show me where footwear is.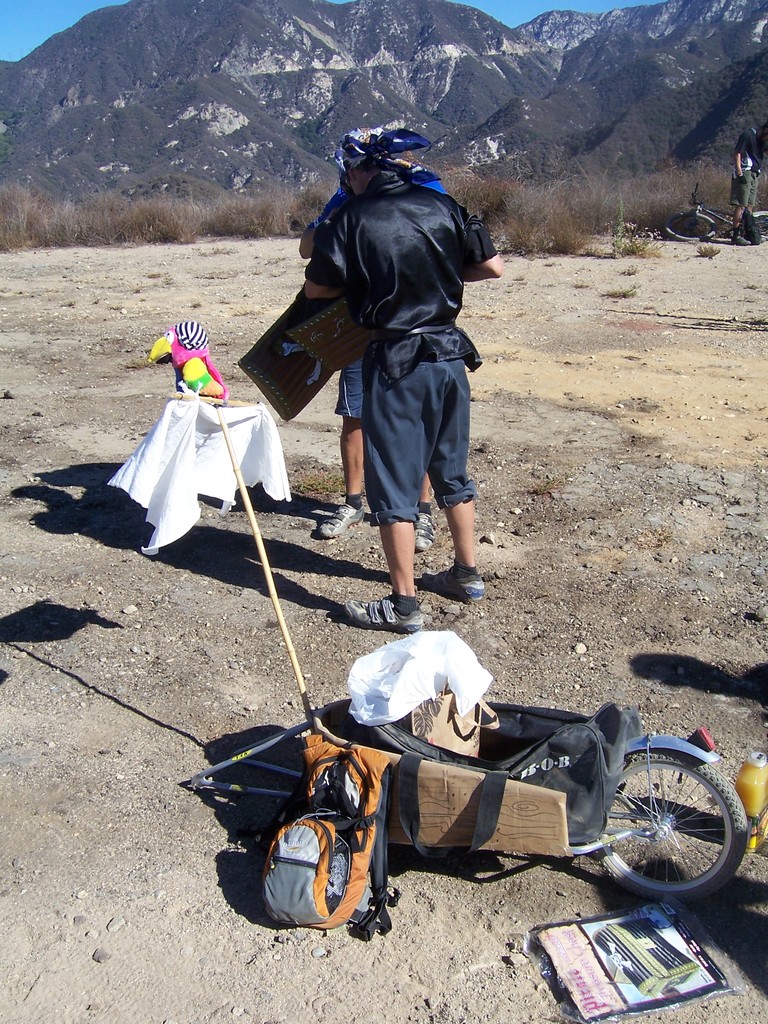
footwear is at crop(344, 593, 420, 636).
